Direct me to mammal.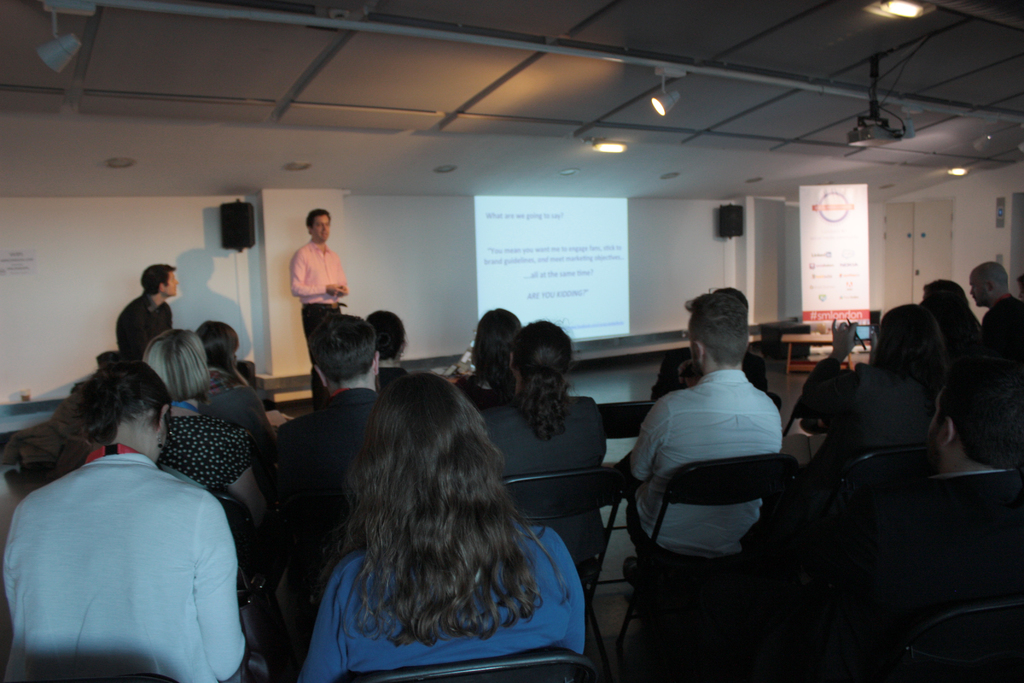
Direction: (303,362,591,682).
